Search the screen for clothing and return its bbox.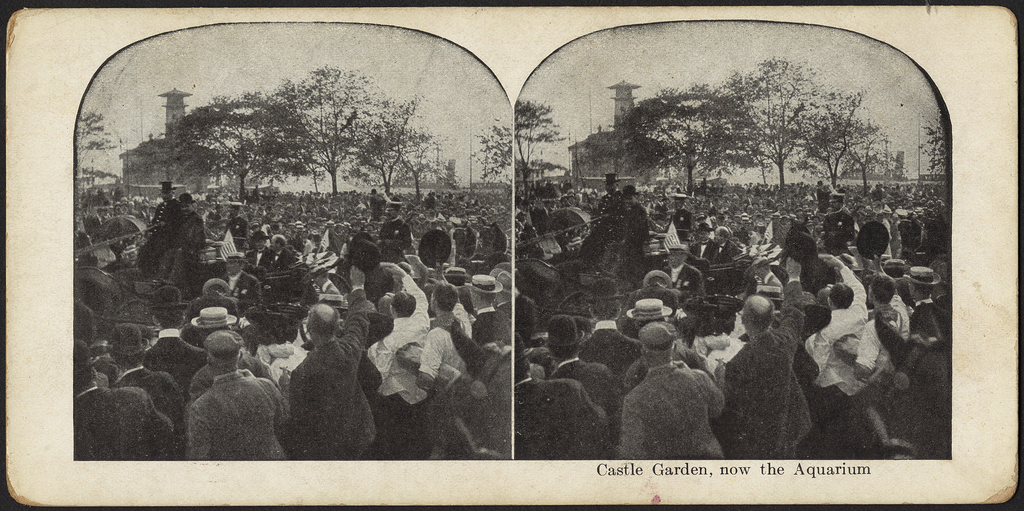
Found: Rect(74, 382, 176, 461).
